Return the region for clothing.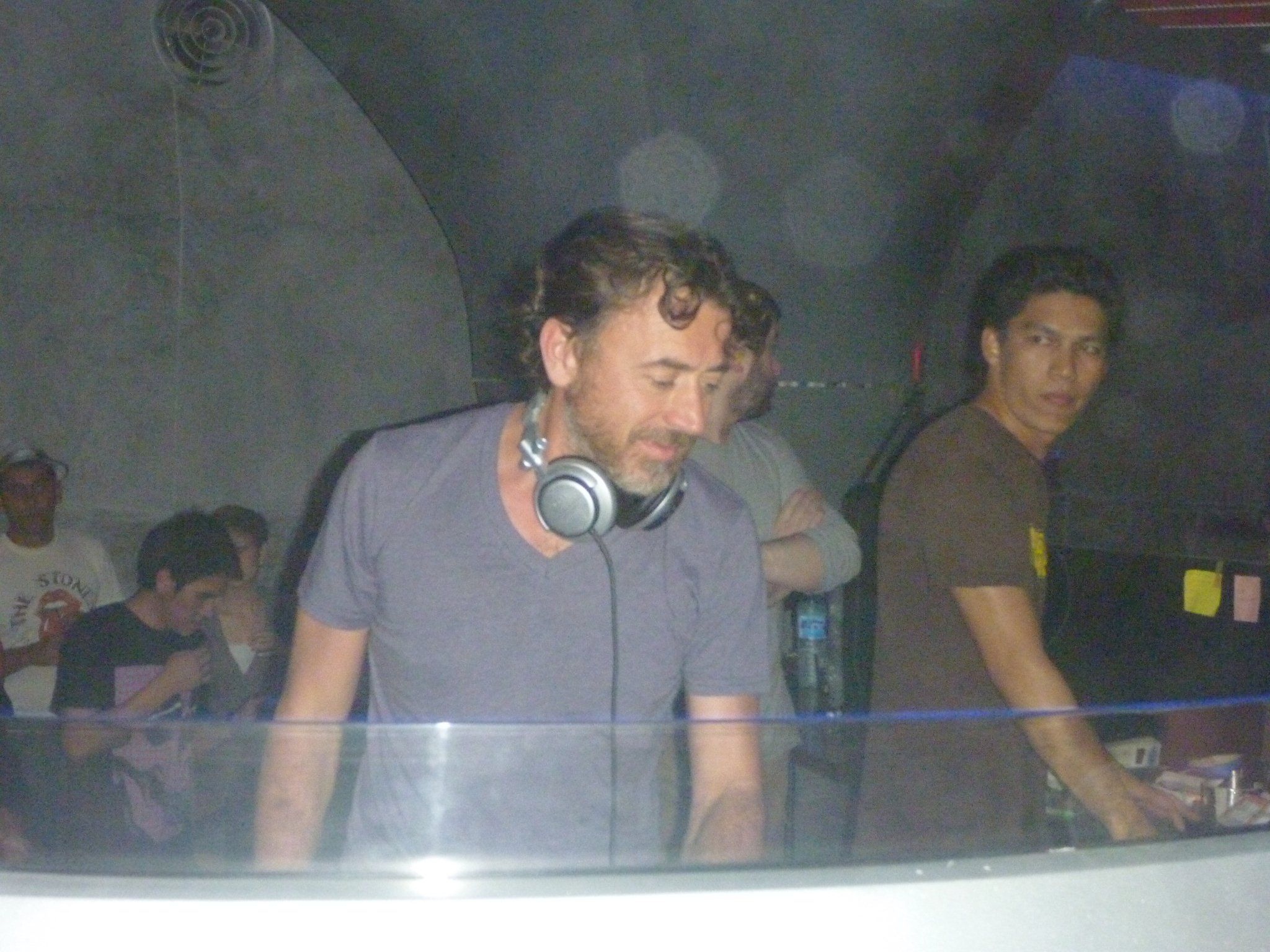
l=130, t=376, r=179, b=452.
